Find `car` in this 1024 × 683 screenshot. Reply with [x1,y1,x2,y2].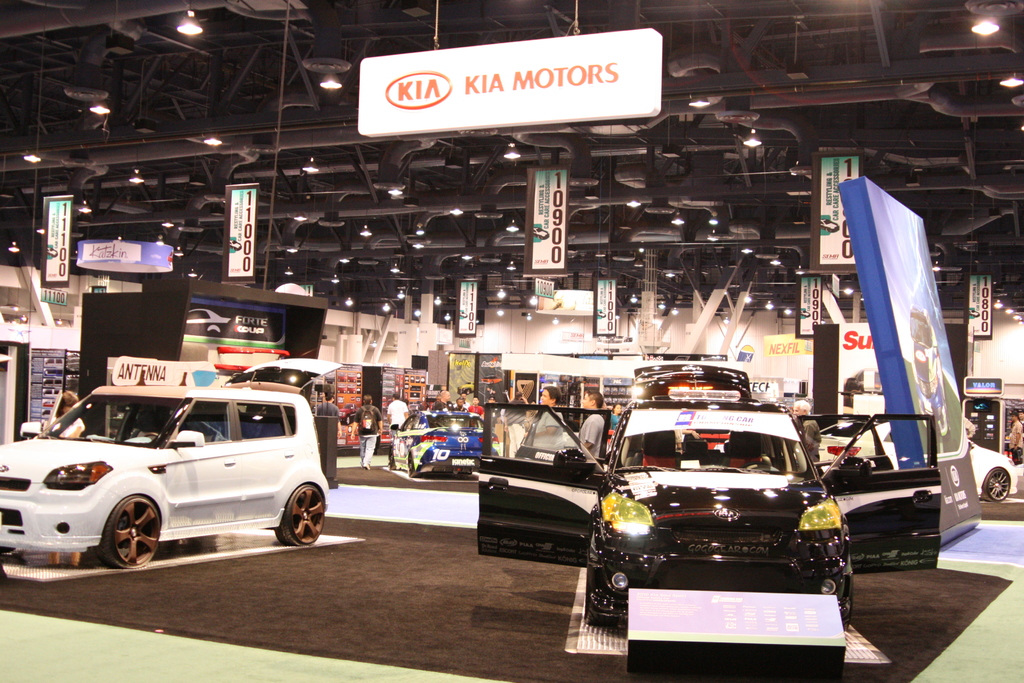
[391,410,496,478].
